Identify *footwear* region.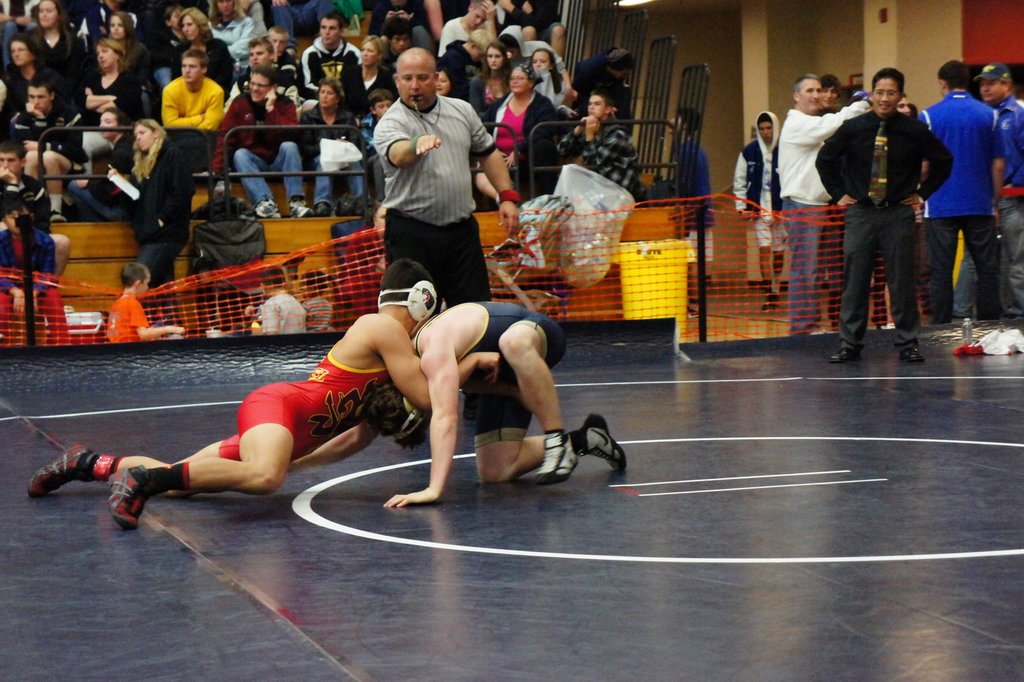
Region: Rect(108, 464, 151, 532).
